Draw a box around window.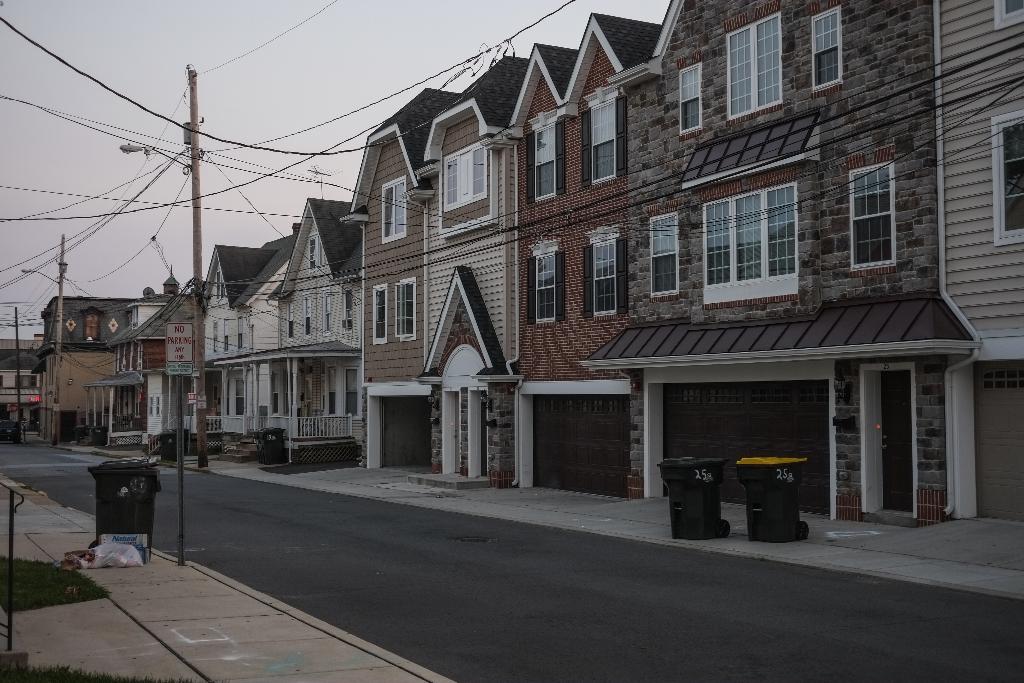
bbox=[289, 298, 291, 340].
